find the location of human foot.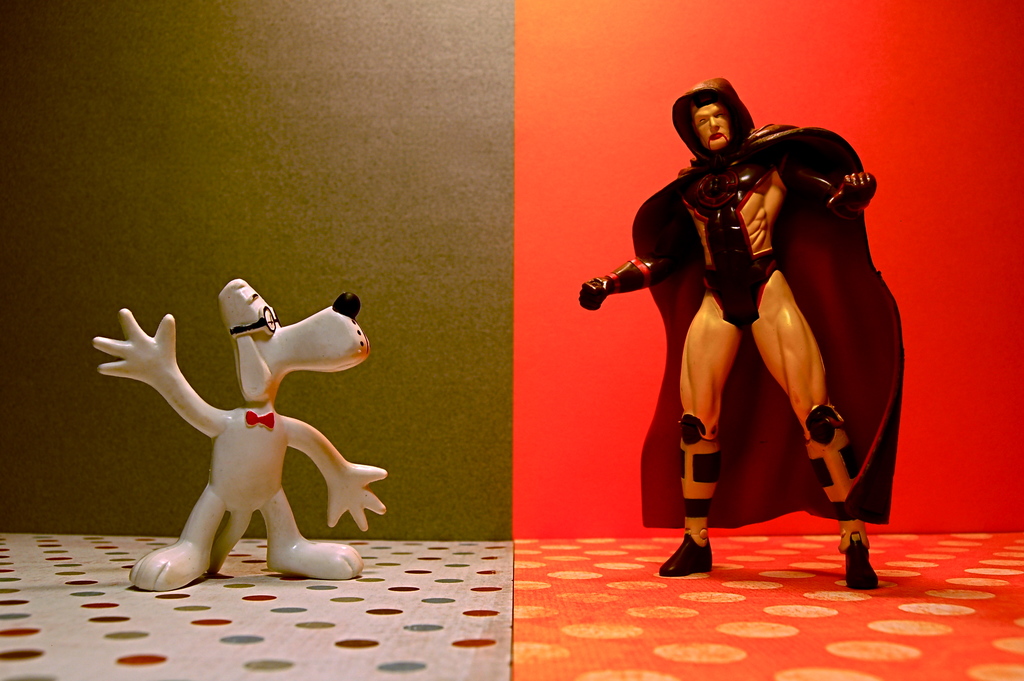
Location: BBox(847, 546, 878, 596).
